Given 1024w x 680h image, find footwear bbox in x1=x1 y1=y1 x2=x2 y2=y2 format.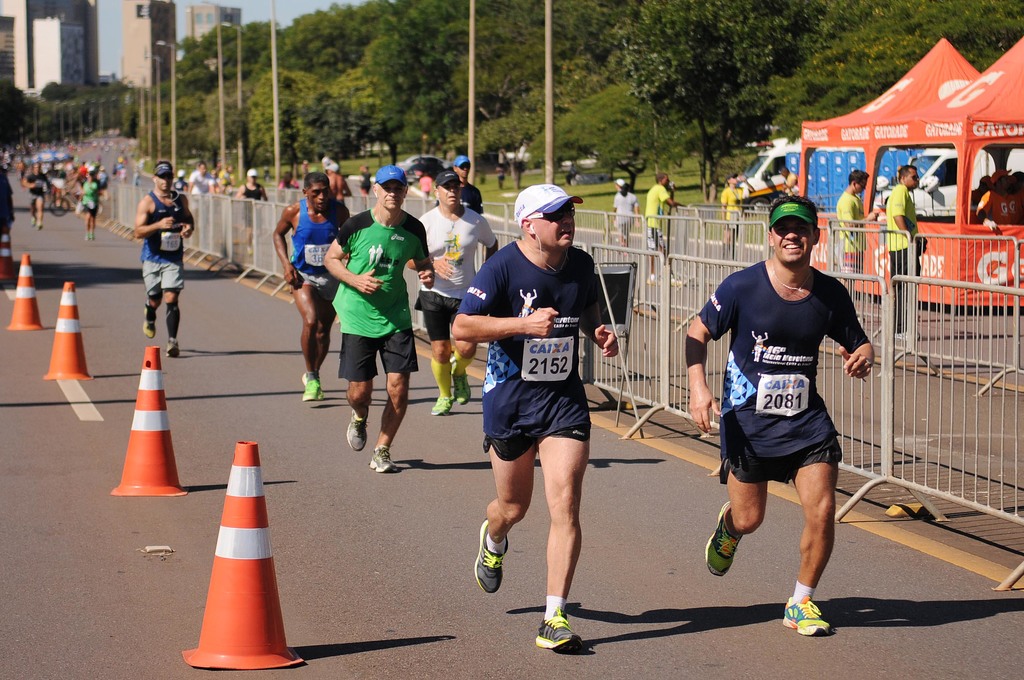
x1=787 y1=593 x2=849 y2=652.
